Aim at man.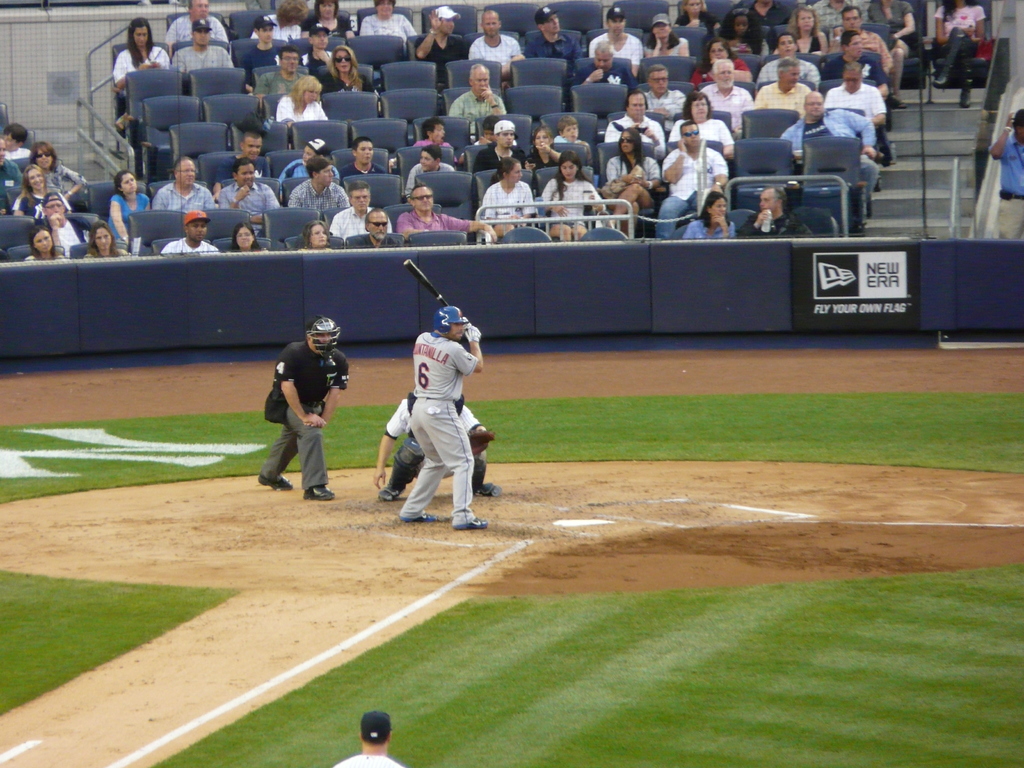
Aimed at 989/109/1023/243.
